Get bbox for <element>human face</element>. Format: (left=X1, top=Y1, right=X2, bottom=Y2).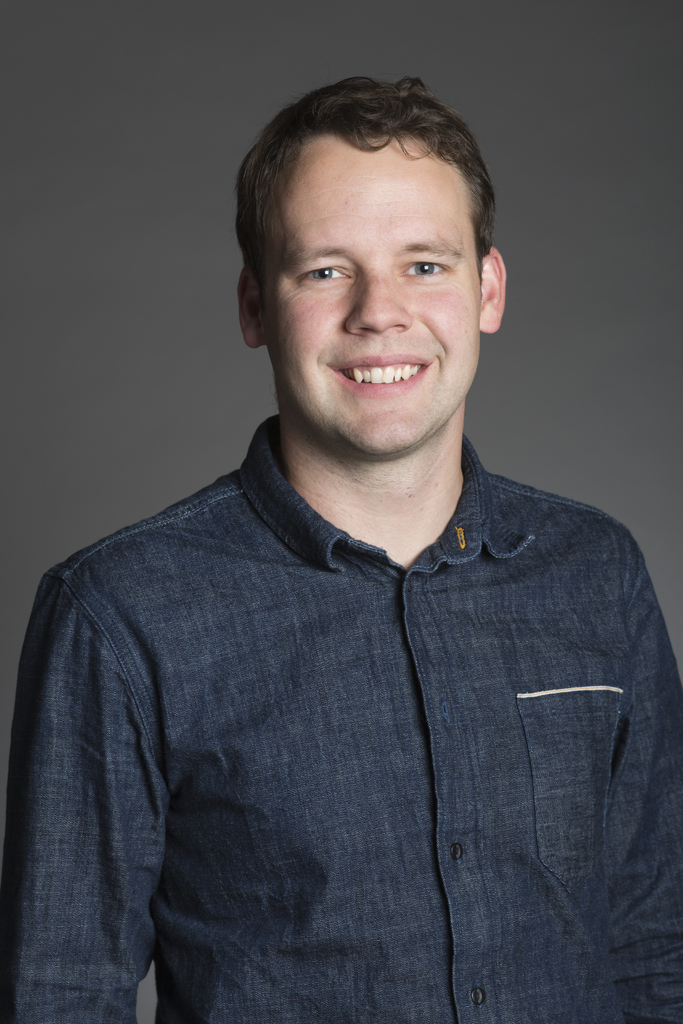
(left=258, top=138, right=481, bottom=461).
